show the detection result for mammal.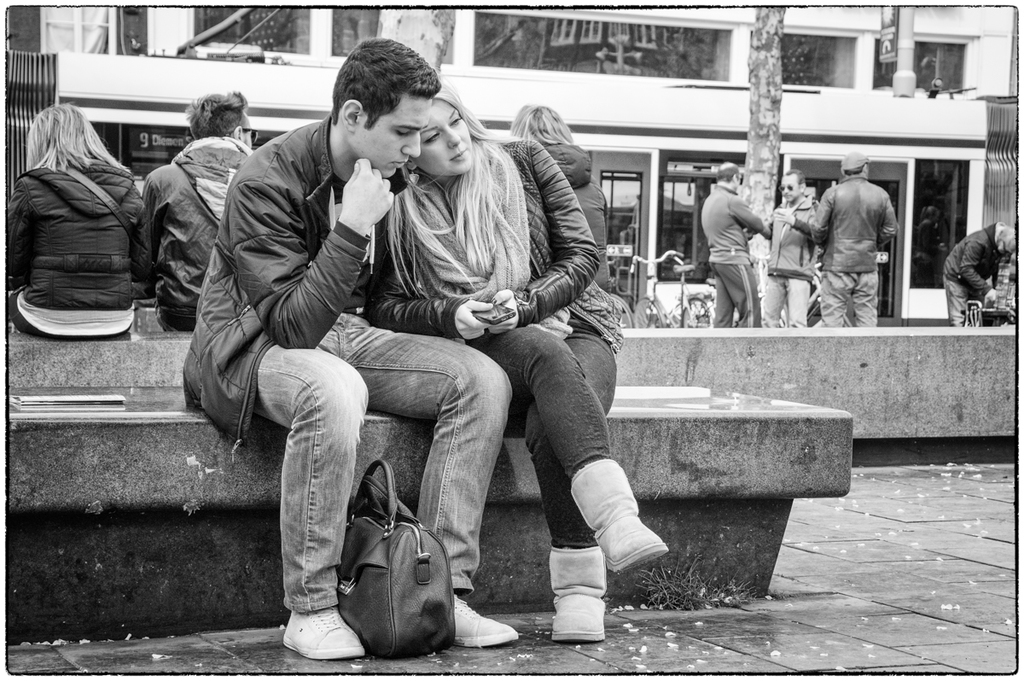
BBox(497, 104, 614, 296).
